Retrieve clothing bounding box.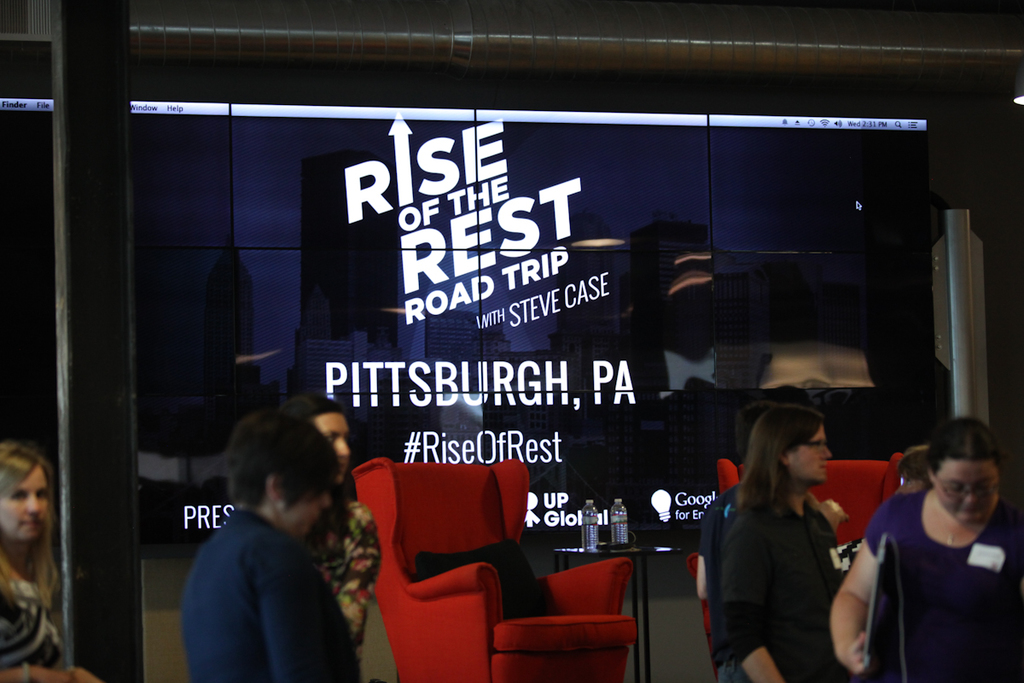
Bounding box: x1=170, y1=497, x2=364, y2=682.
